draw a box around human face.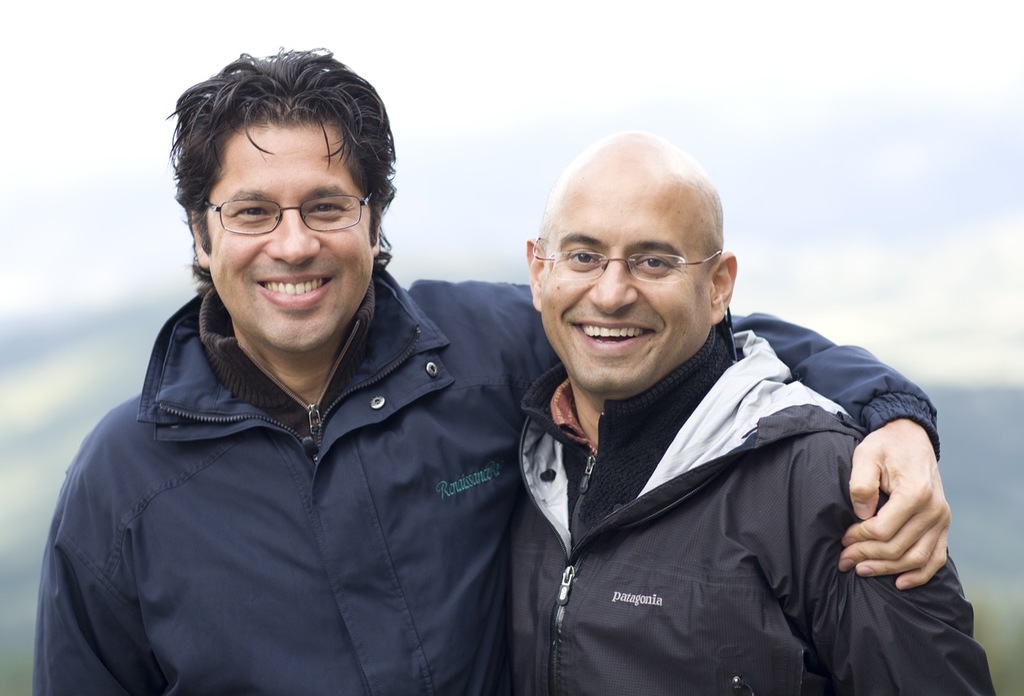
<region>210, 118, 374, 353</region>.
